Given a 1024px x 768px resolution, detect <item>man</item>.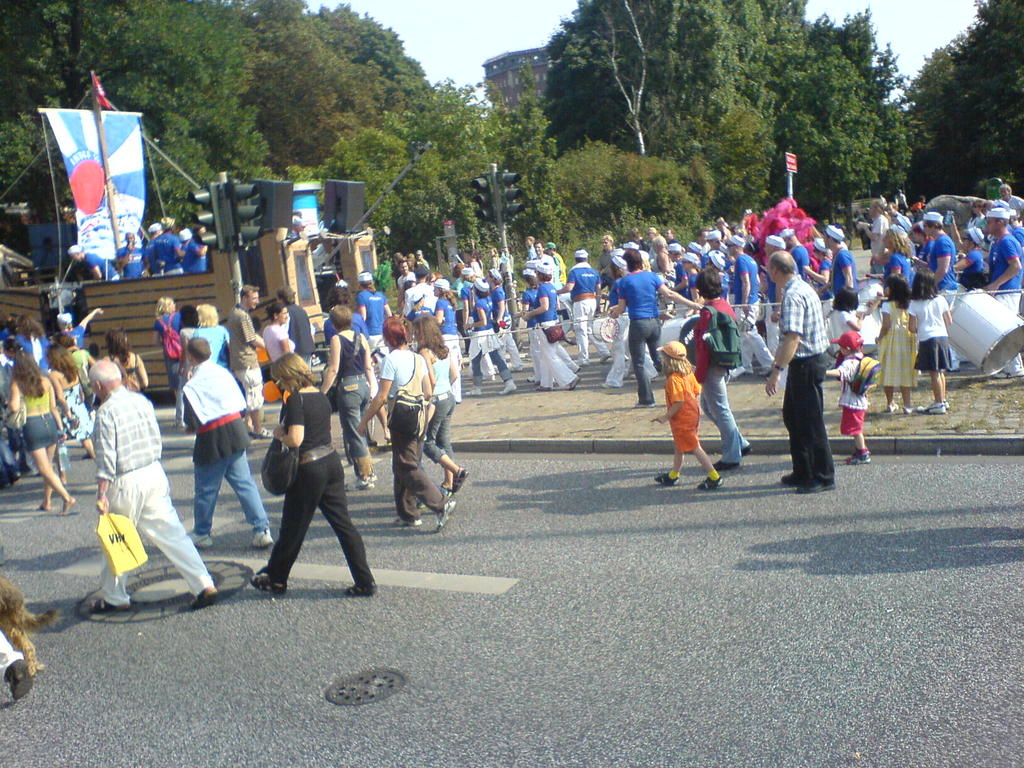
(997,184,1023,212).
